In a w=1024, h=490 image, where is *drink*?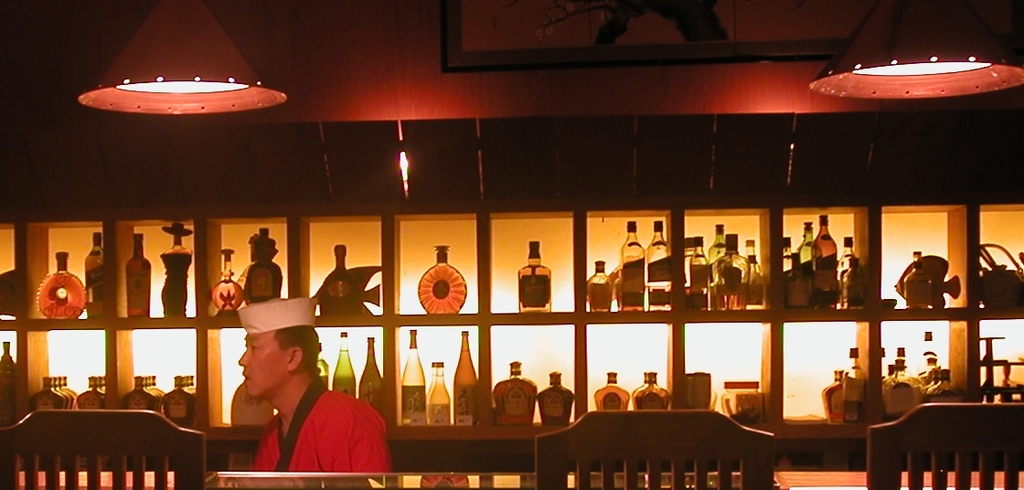
detection(590, 261, 611, 308).
